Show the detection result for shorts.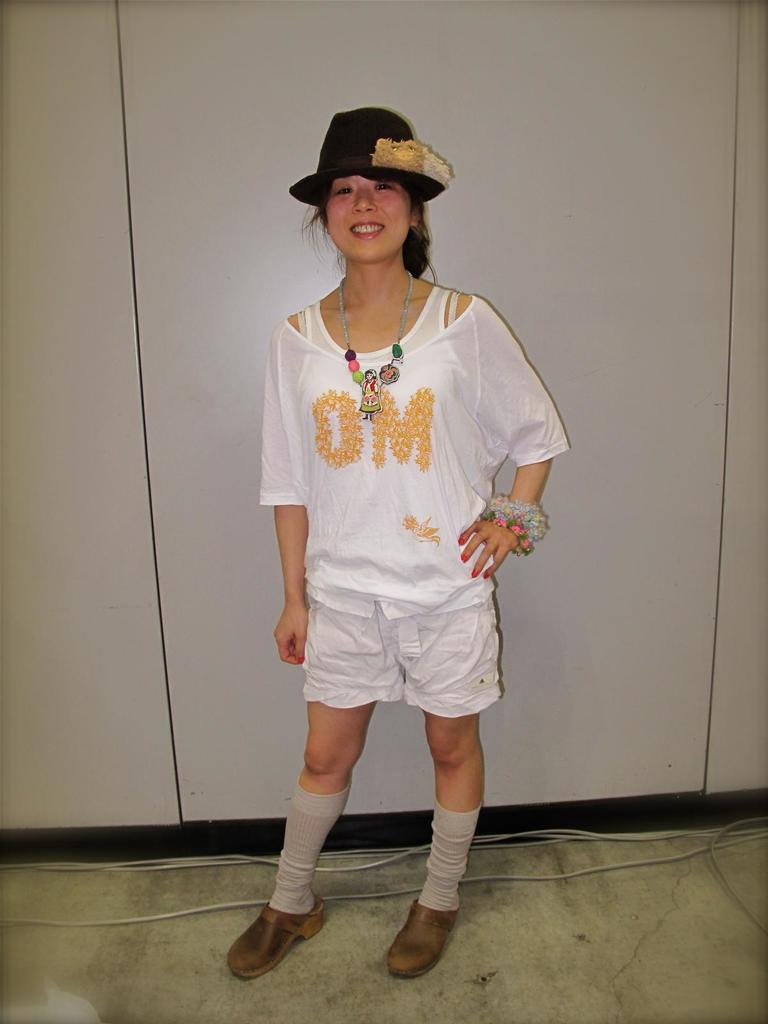
BBox(297, 582, 514, 712).
